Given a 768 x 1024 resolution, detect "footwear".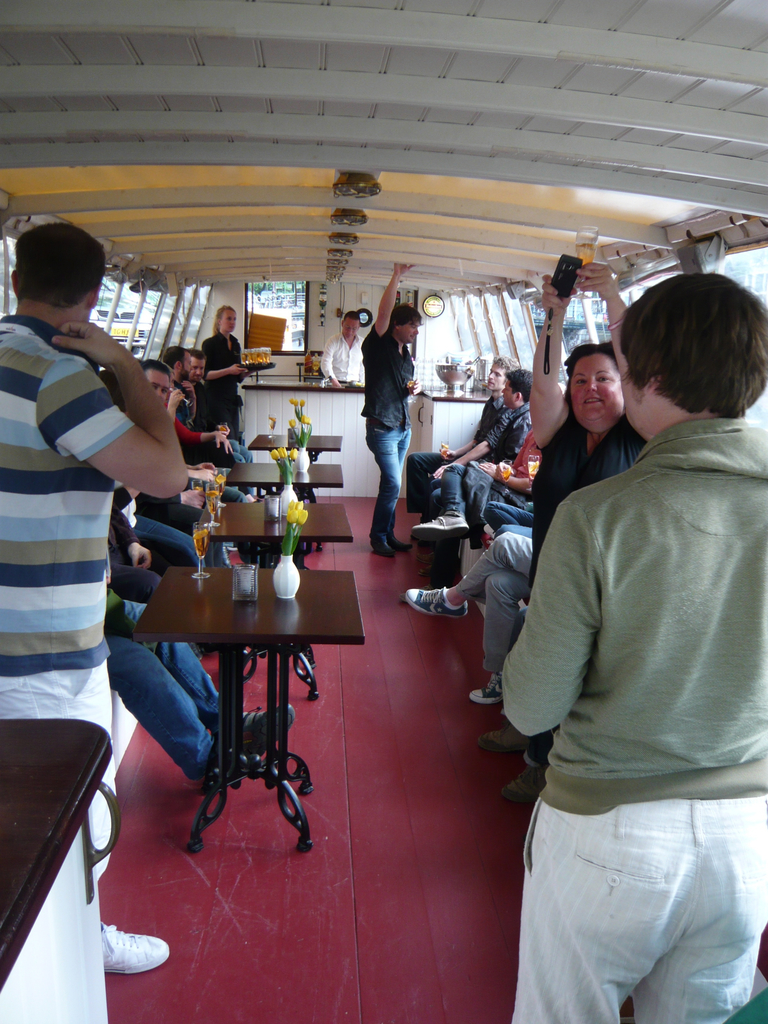
x1=408, y1=507, x2=471, y2=543.
